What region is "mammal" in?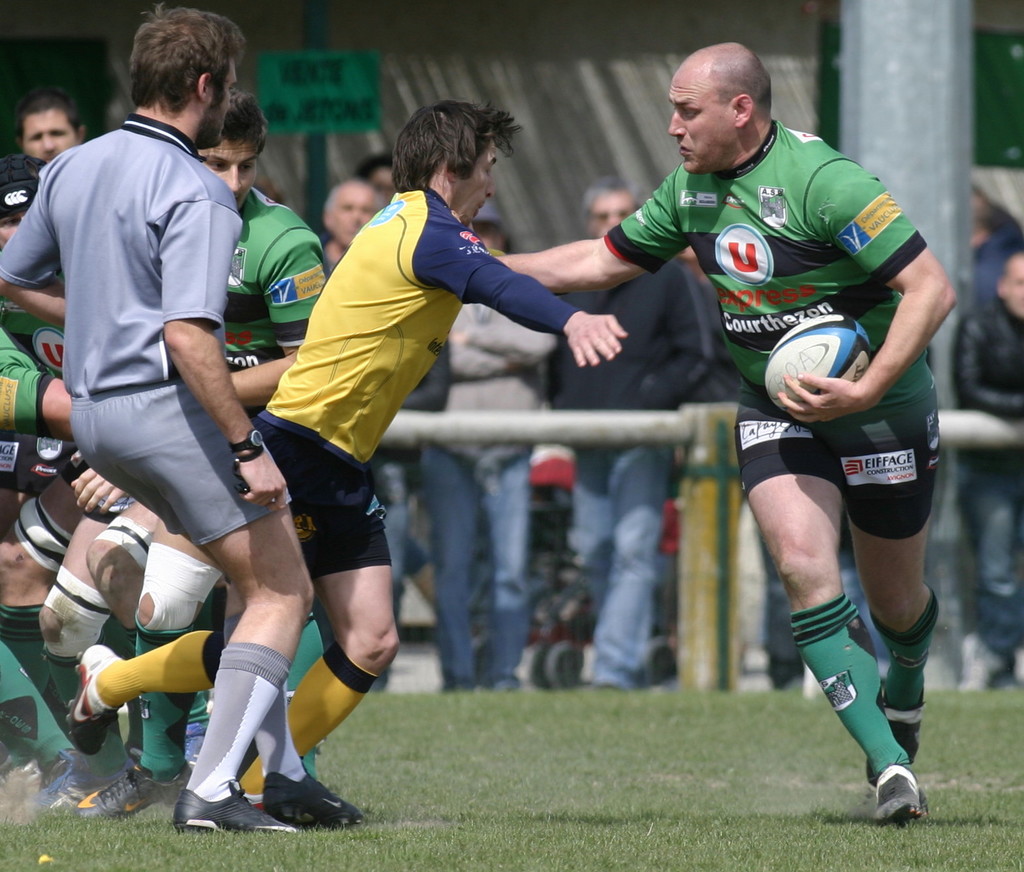
Rect(952, 246, 1023, 686).
